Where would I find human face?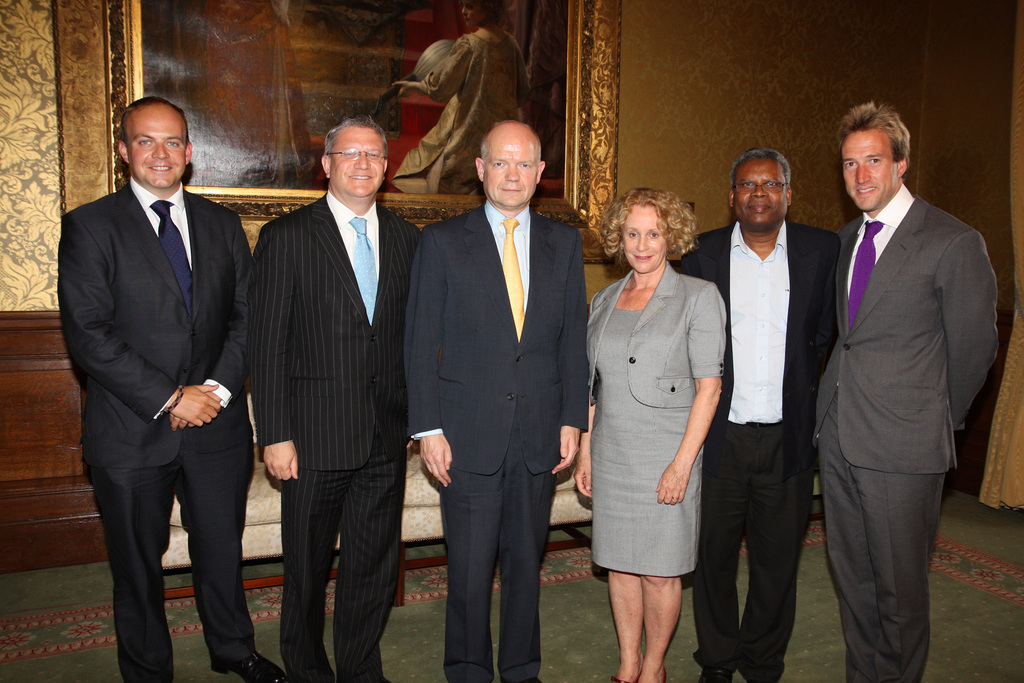
At x1=127 y1=106 x2=188 y2=188.
